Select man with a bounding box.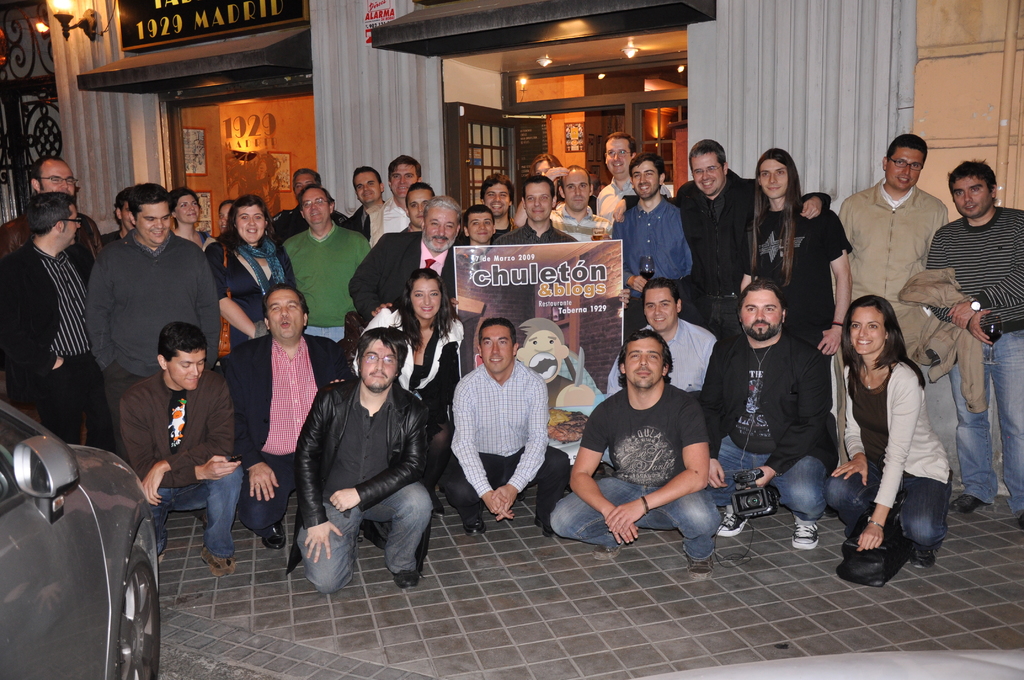
[left=0, top=187, right=120, bottom=451].
